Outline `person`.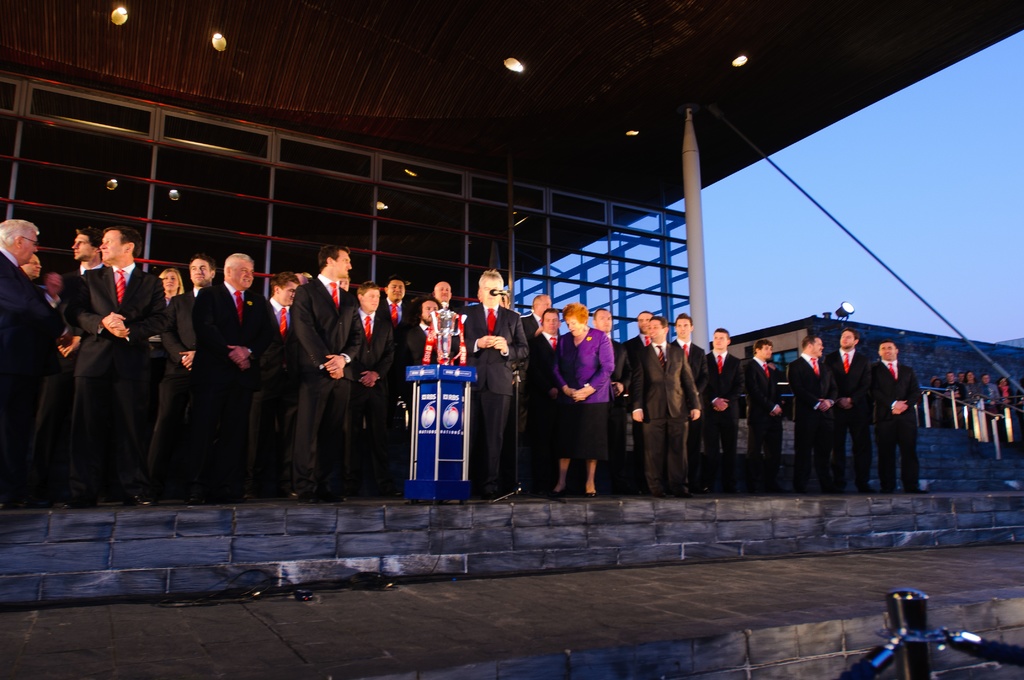
Outline: box=[181, 254, 277, 523].
